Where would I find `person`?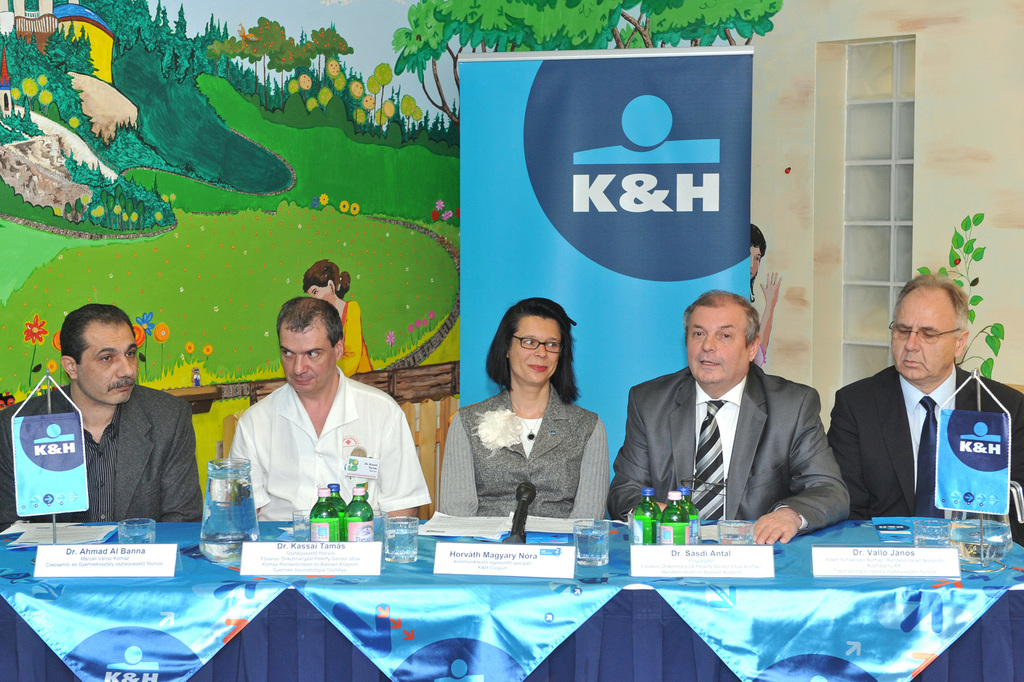
At bbox(297, 256, 378, 378).
